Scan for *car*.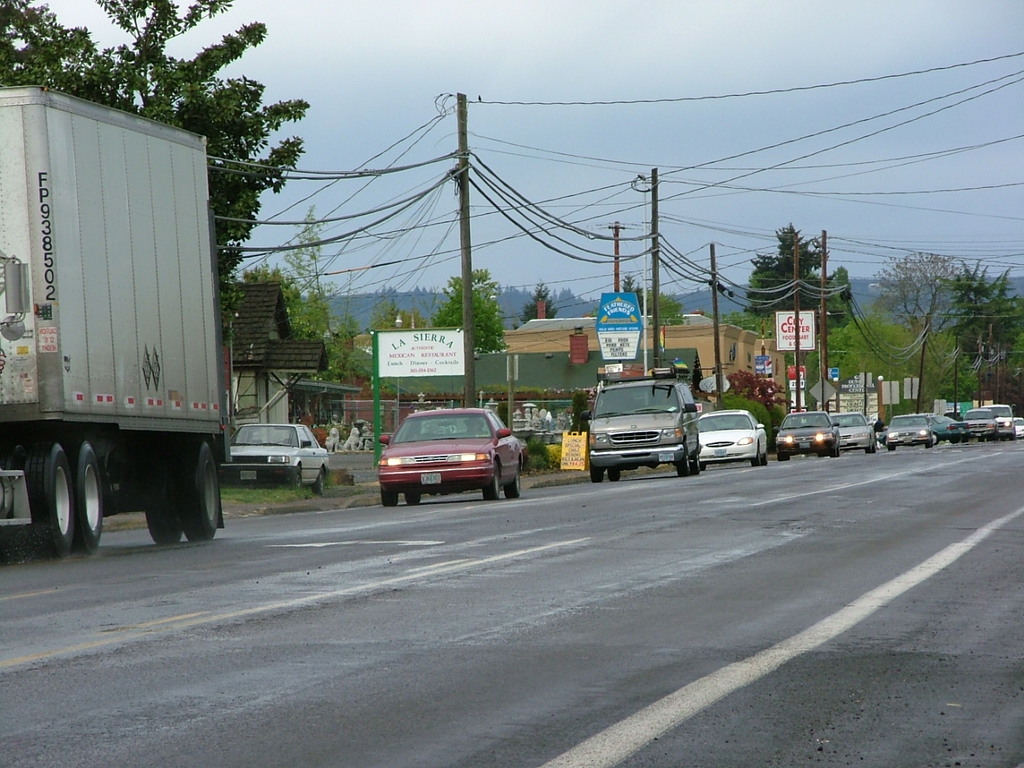
Scan result: select_region(226, 422, 327, 490).
